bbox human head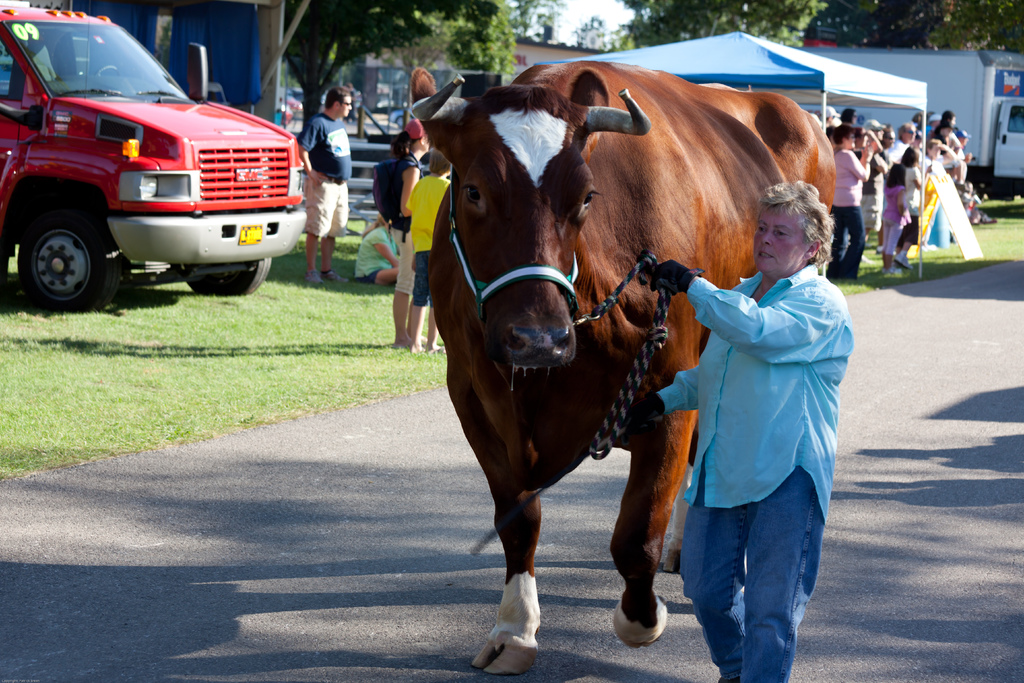
(left=943, top=110, right=957, bottom=126)
